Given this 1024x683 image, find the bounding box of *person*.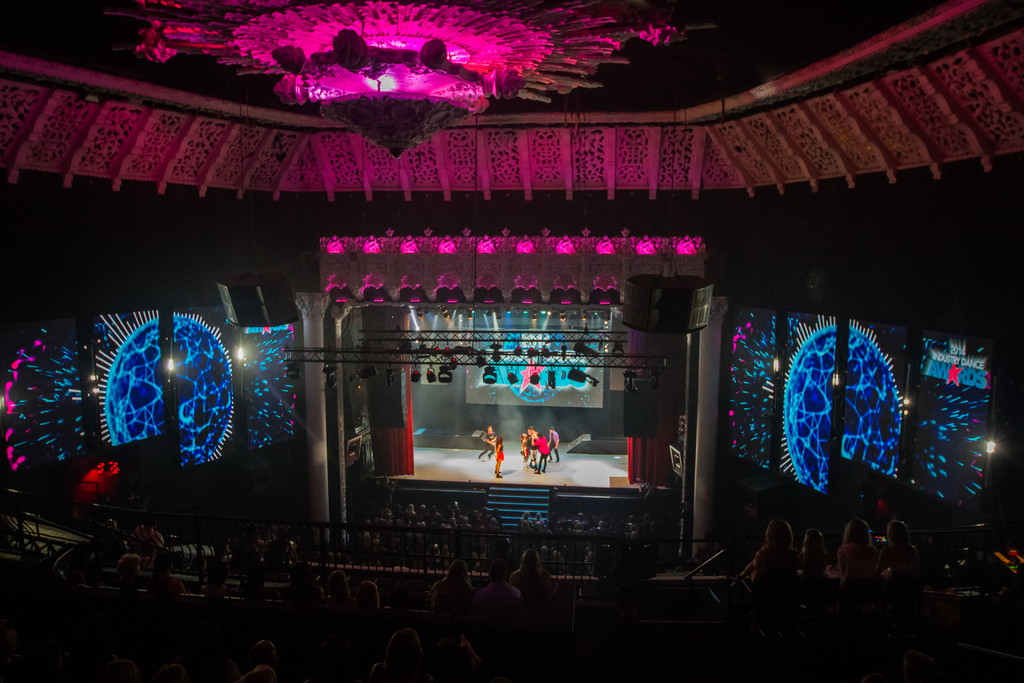
478,425,497,460.
